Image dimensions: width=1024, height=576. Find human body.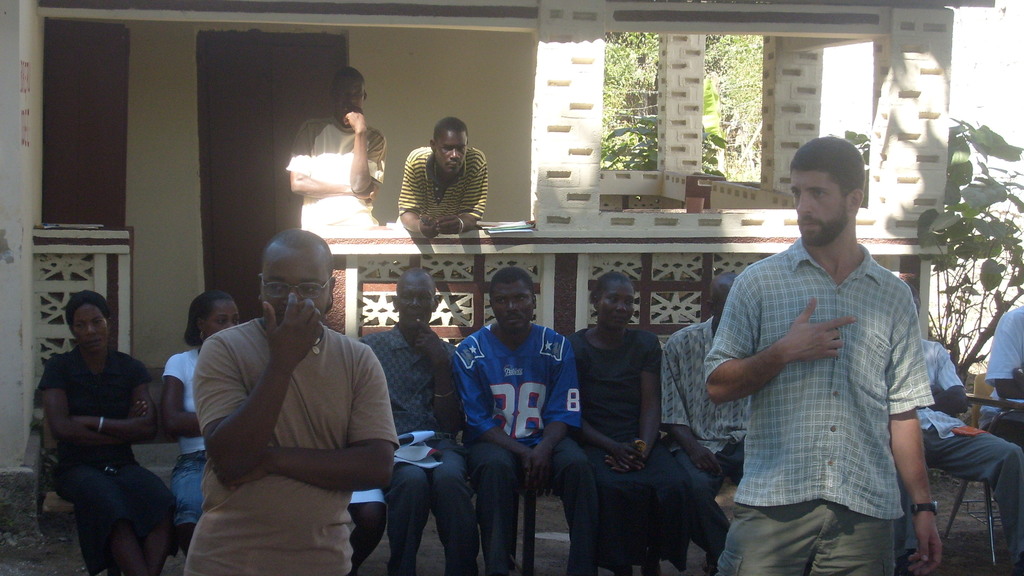
(left=31, top=301, right=175, bottom=561).
